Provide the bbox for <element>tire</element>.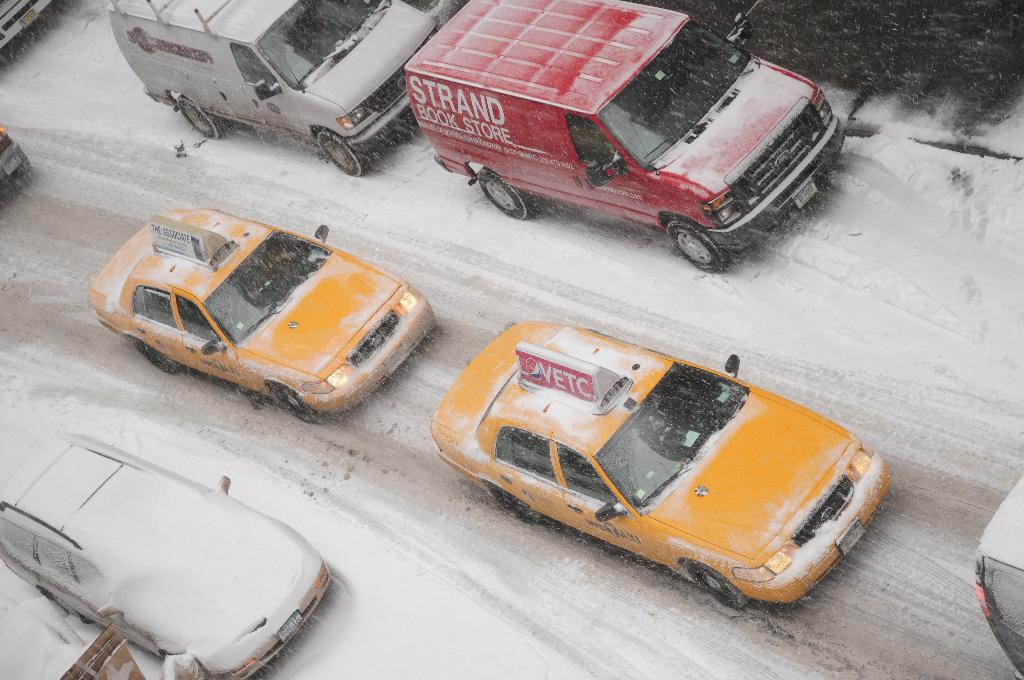
(x1=669, y1=220, x2=732, y2=271).
